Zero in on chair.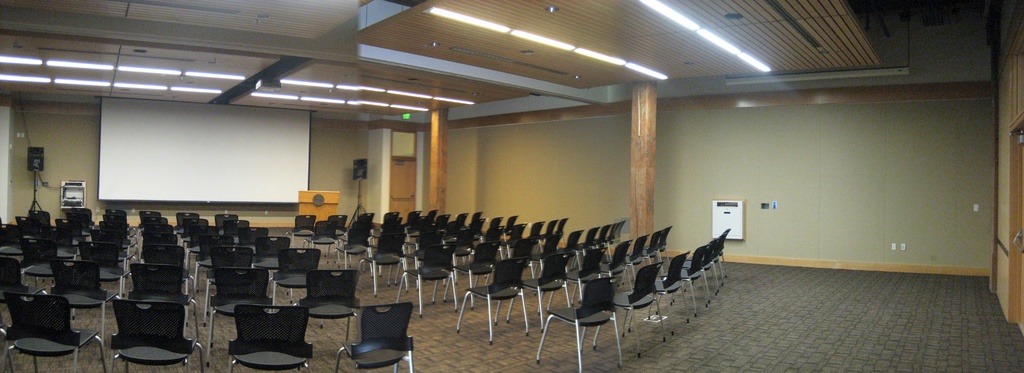
Zeroed in: Rect(442, 244, 499, 308).
